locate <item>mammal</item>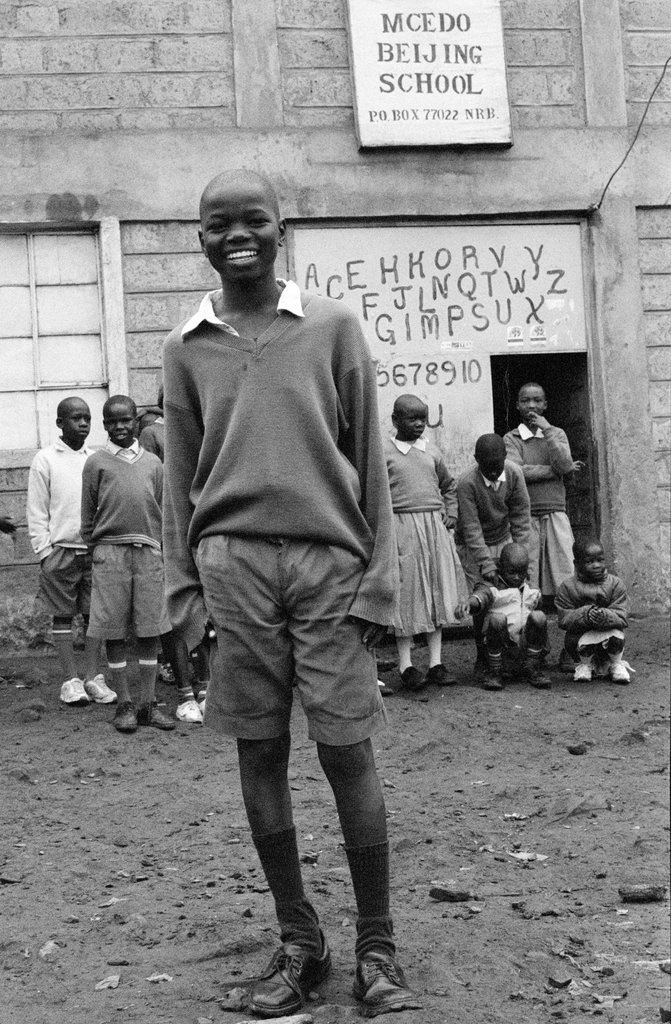
crop(549, 531, 644, 692)
